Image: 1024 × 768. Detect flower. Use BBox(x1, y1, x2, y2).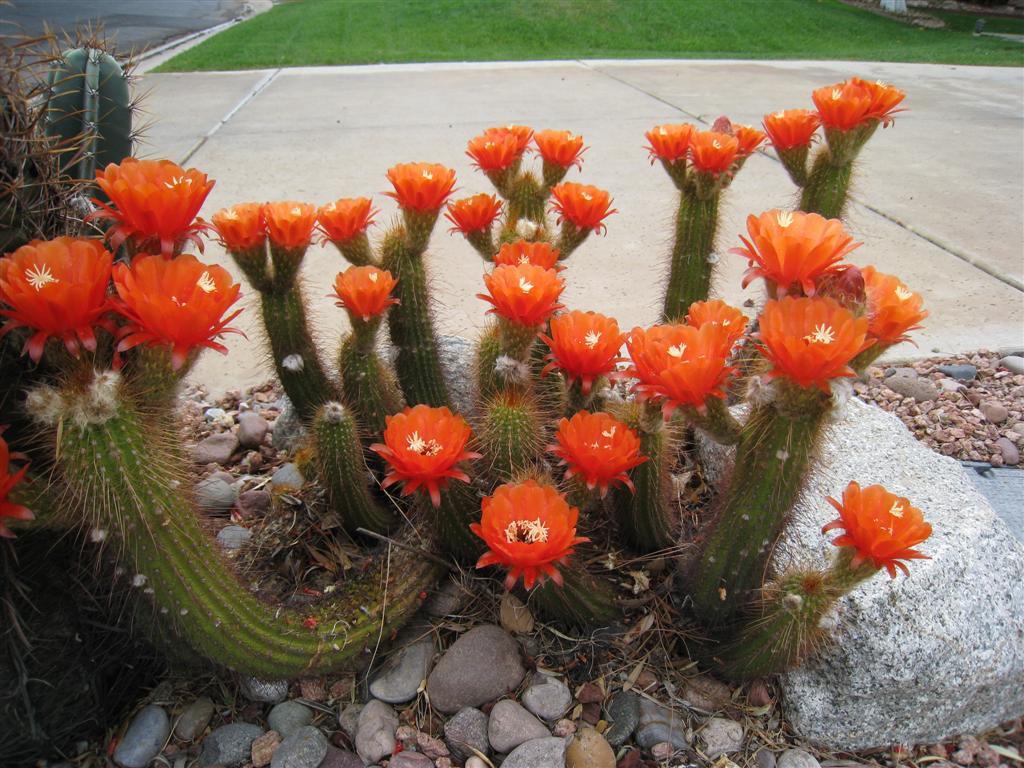
BBox(726, 209, 866, 292).
